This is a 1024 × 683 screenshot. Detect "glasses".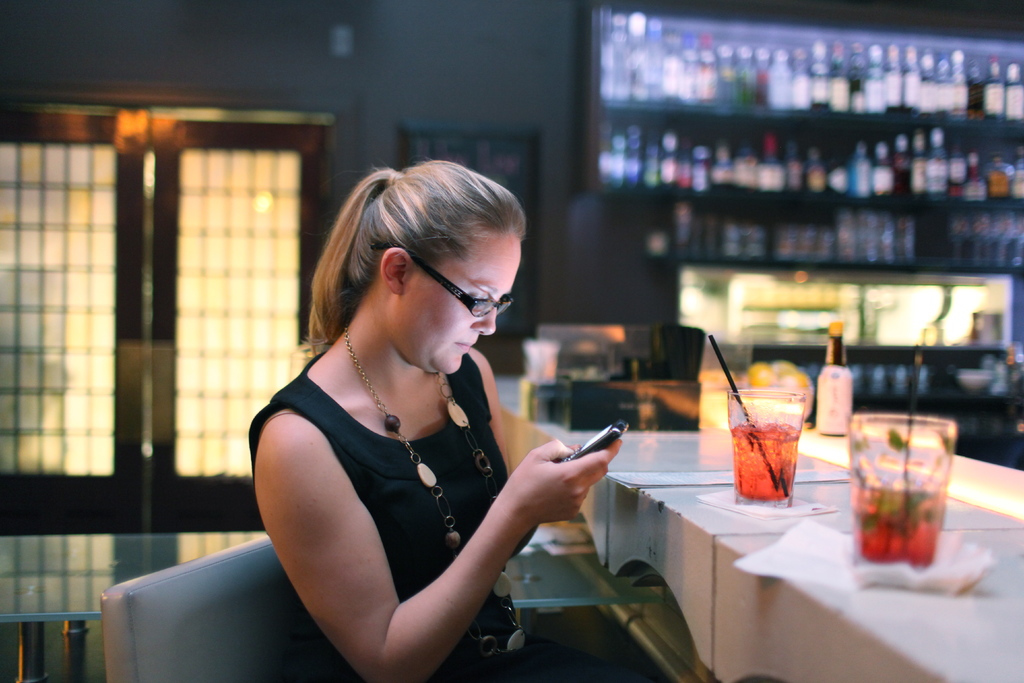
l=403, t=273, r=522, b=328.
